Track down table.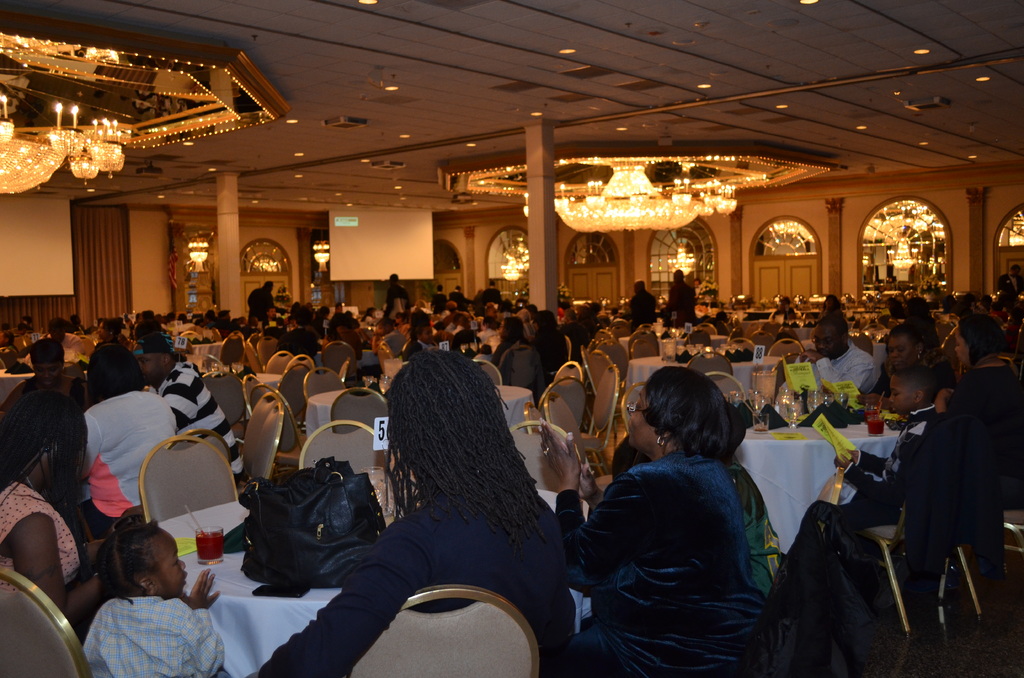
Tracked to [x1=737, y1=319, x2=776, y2=341].
